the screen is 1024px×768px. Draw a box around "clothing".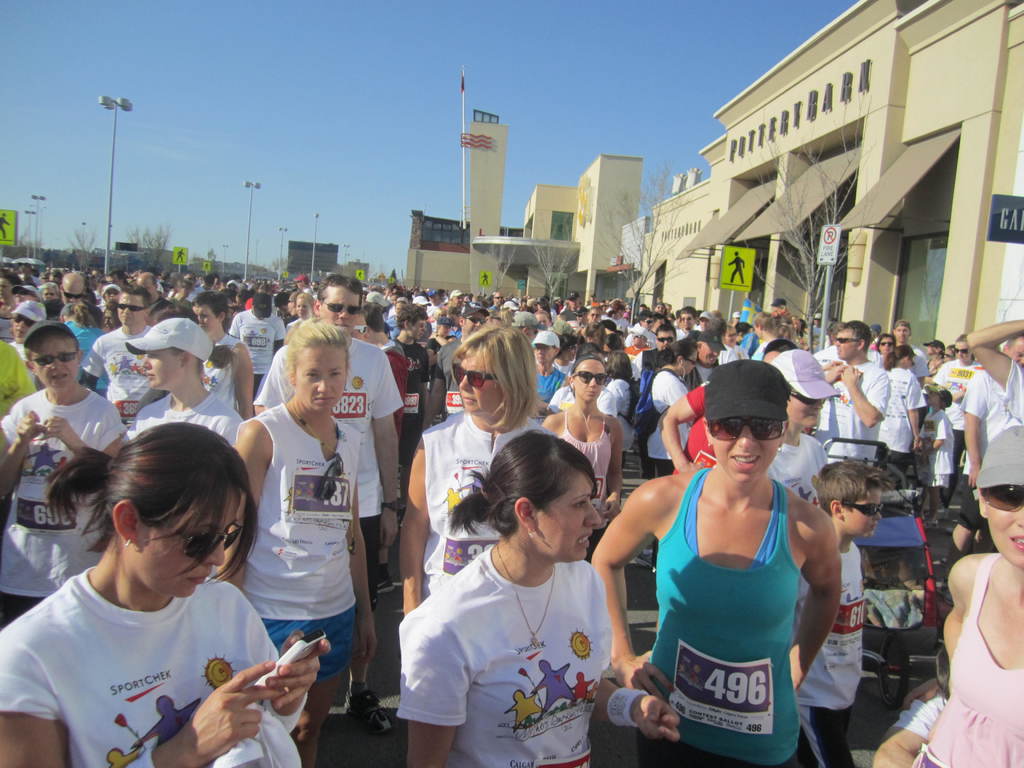
<bbox>232, 400, 364, 683</bbox>.
